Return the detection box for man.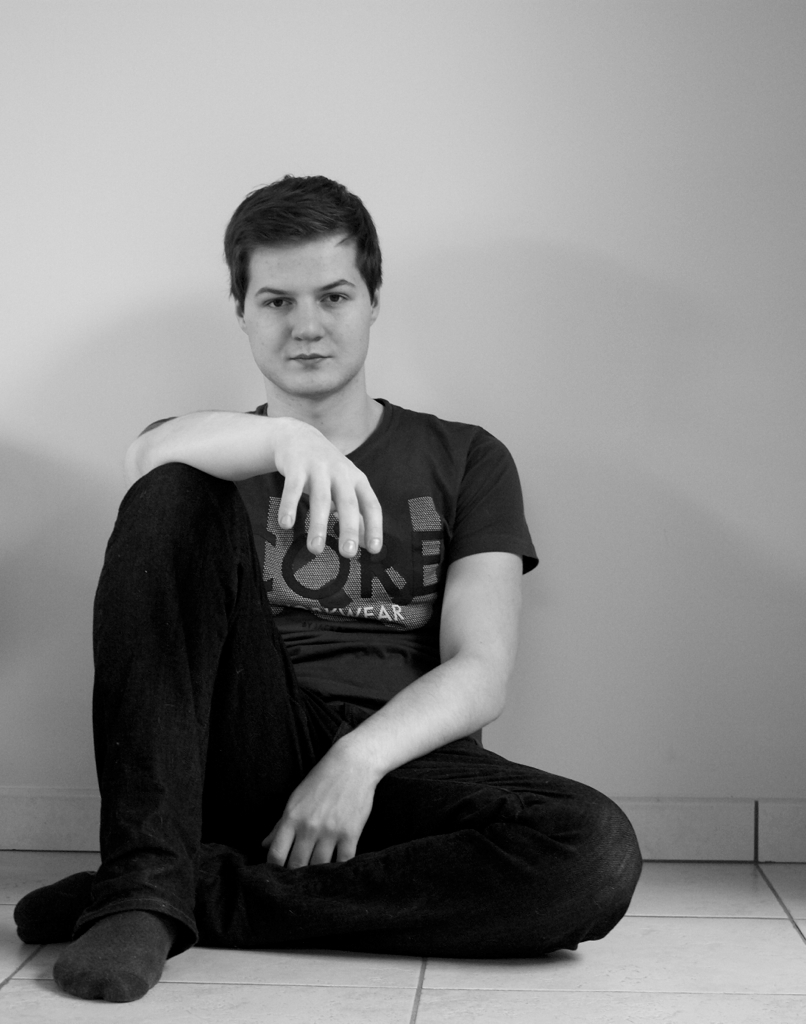
locate(61, 188, 620, 991).
